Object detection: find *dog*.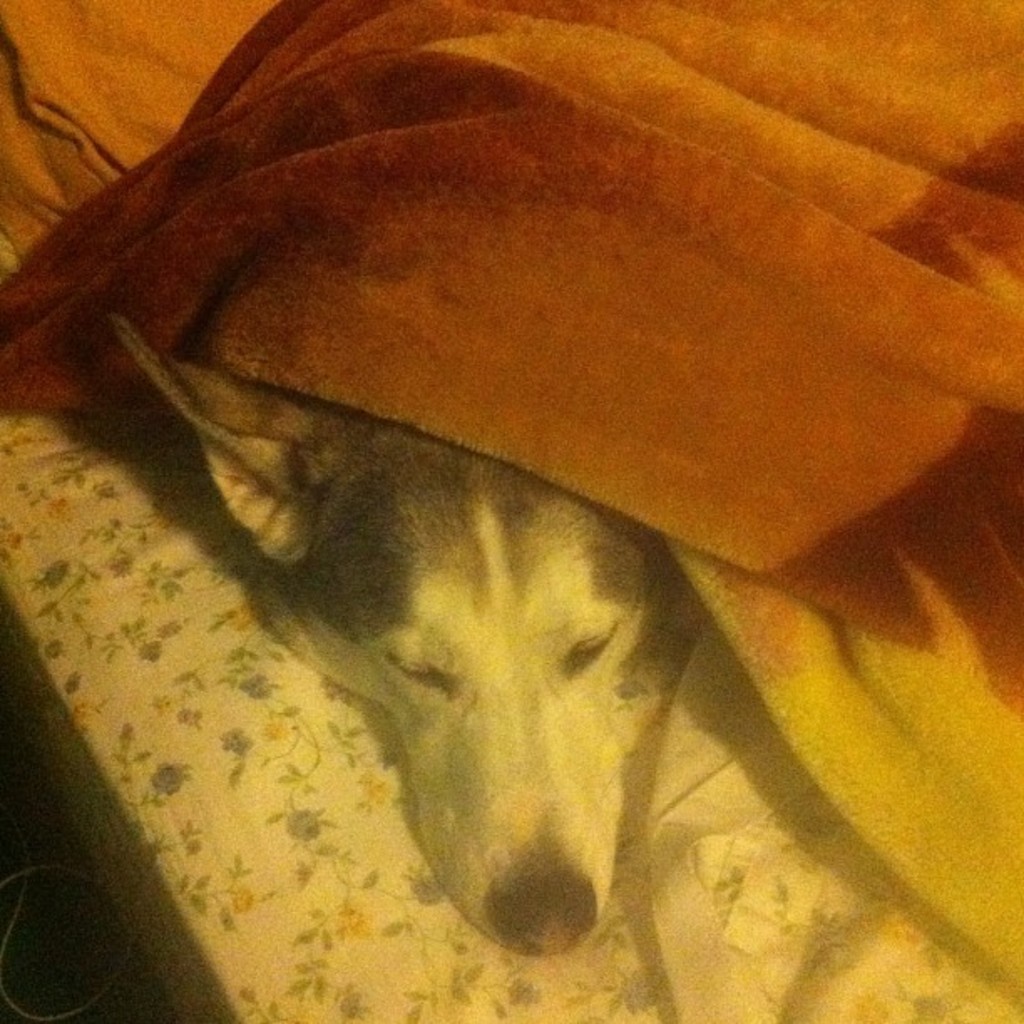
crop(102, 311, 716, 957).
